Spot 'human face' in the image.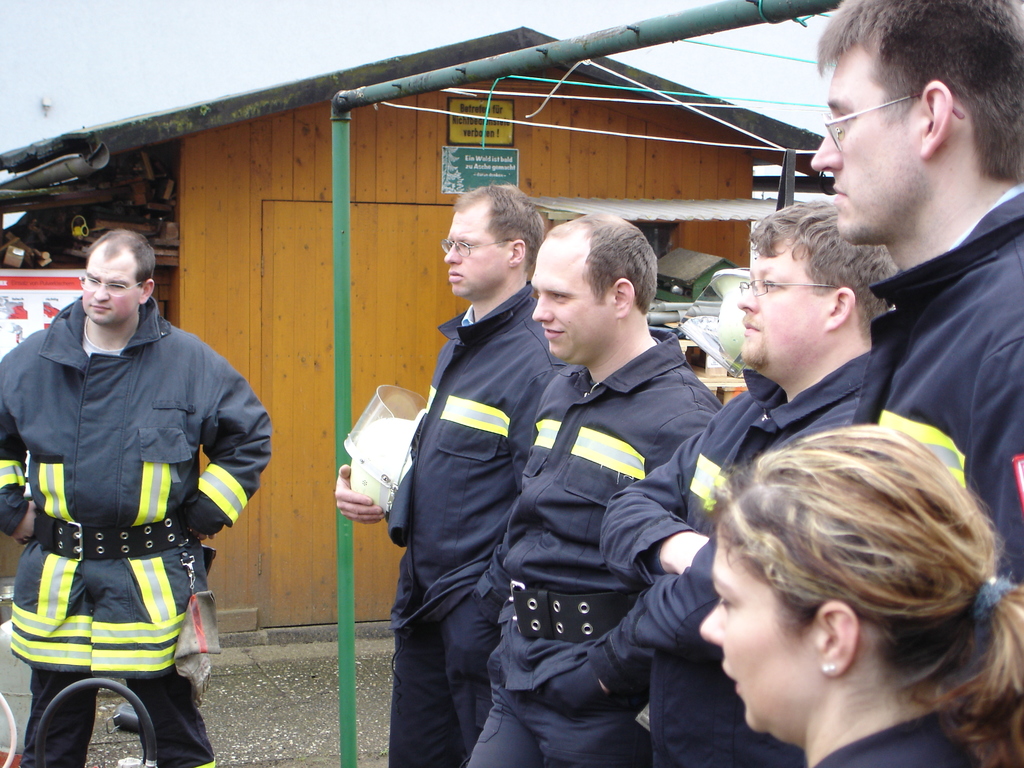
'human face' found at locate(738, 242, 824, 369).
